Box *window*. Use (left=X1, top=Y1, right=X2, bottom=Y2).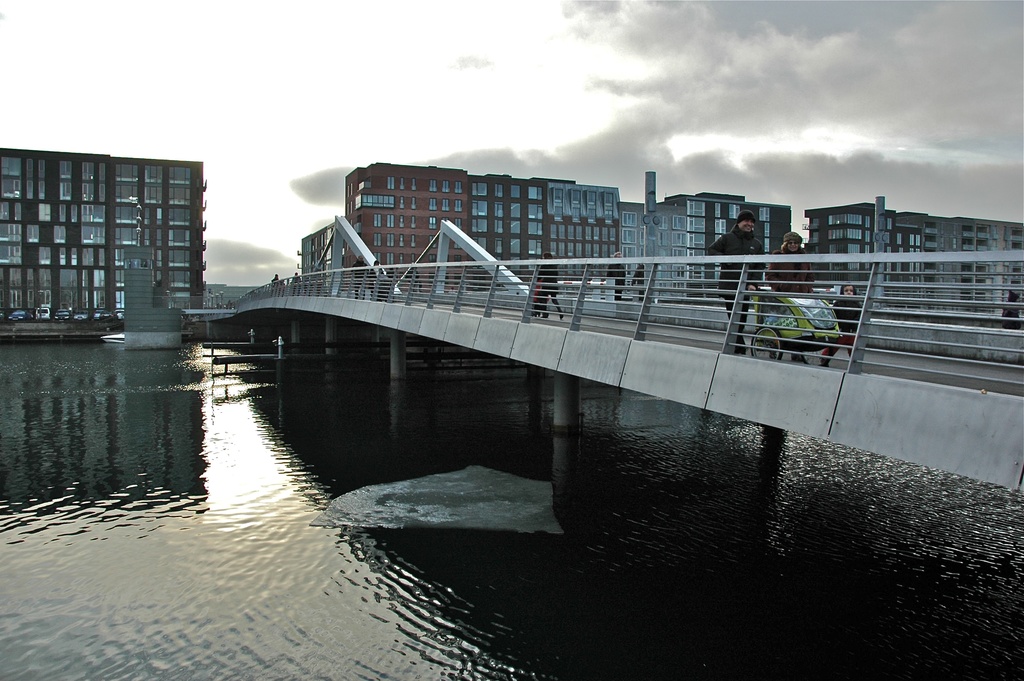
(left=584, top=242, right=593, bottom=254).
